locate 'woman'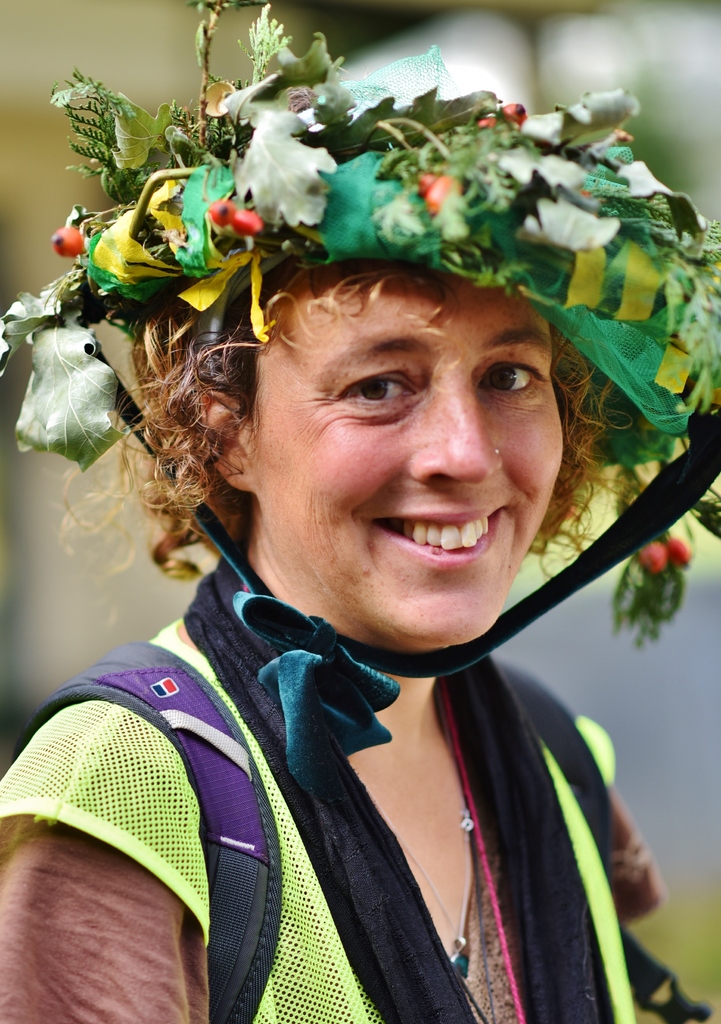
left=0, top=119, right=720, bottom=925
